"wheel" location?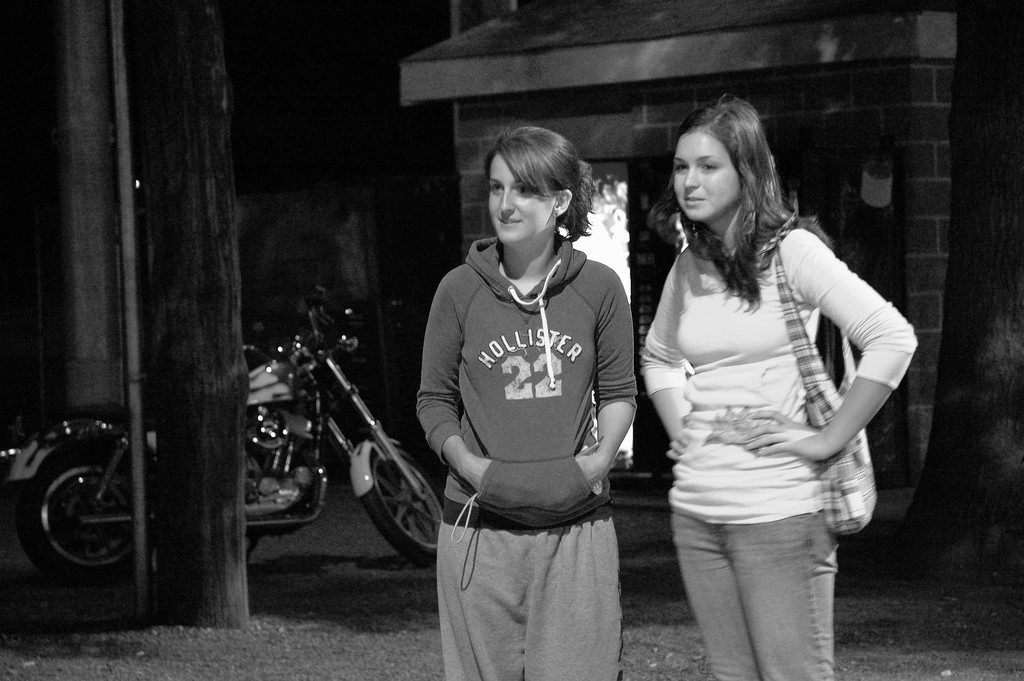
rect(18, 444, 138, 592)
